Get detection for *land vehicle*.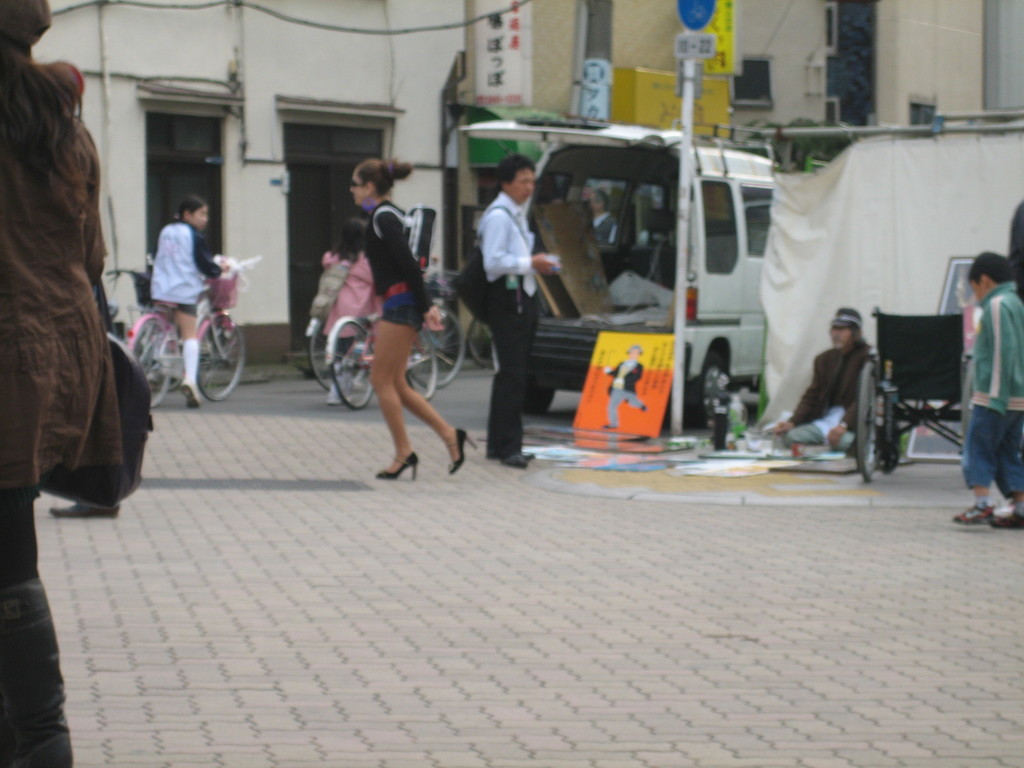
Detection: select_region(330, 324, 439, 406).
